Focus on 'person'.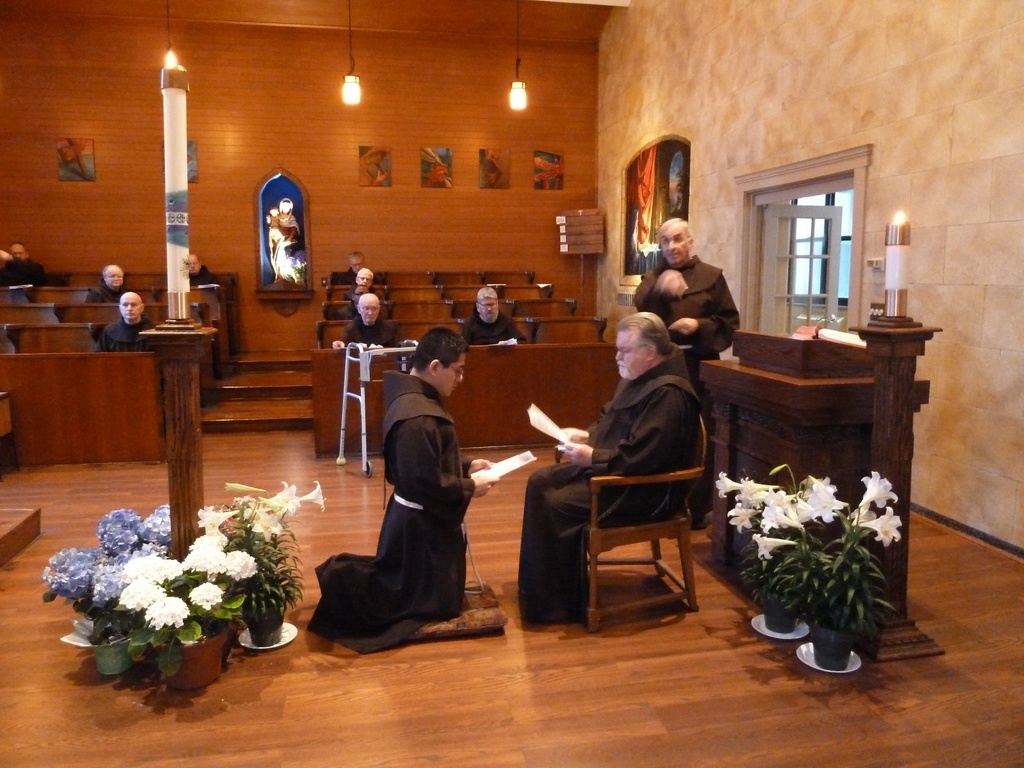
Focused at [330, 292, 399, 347].
